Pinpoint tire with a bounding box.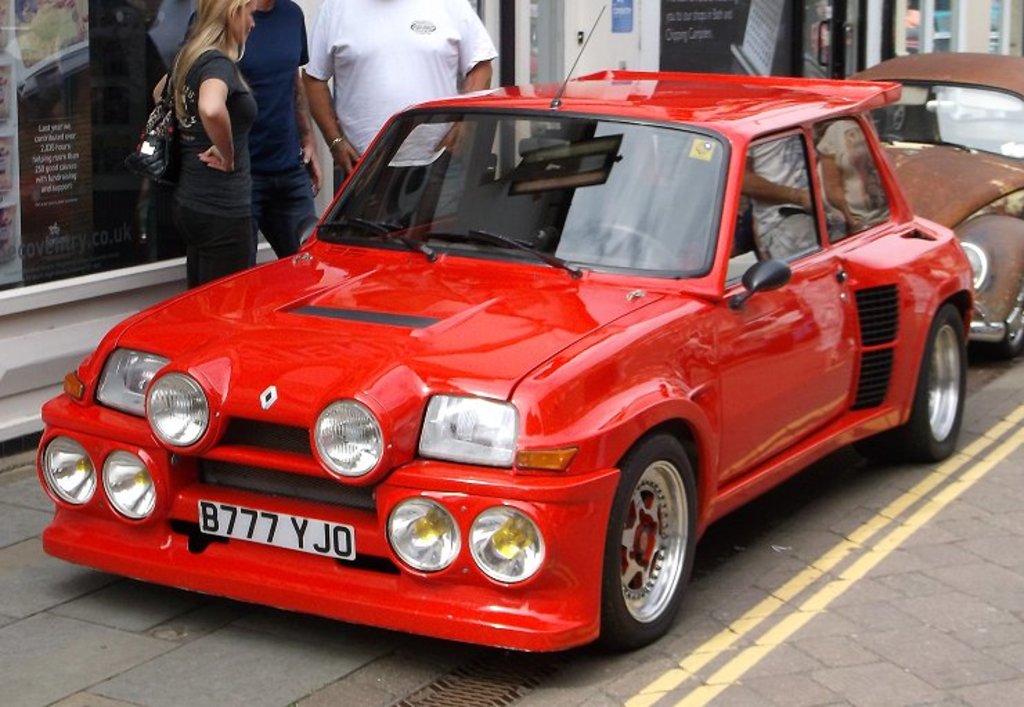
{"x1": 588, "y1": 437, "x2": 703, "y2": 657}.
